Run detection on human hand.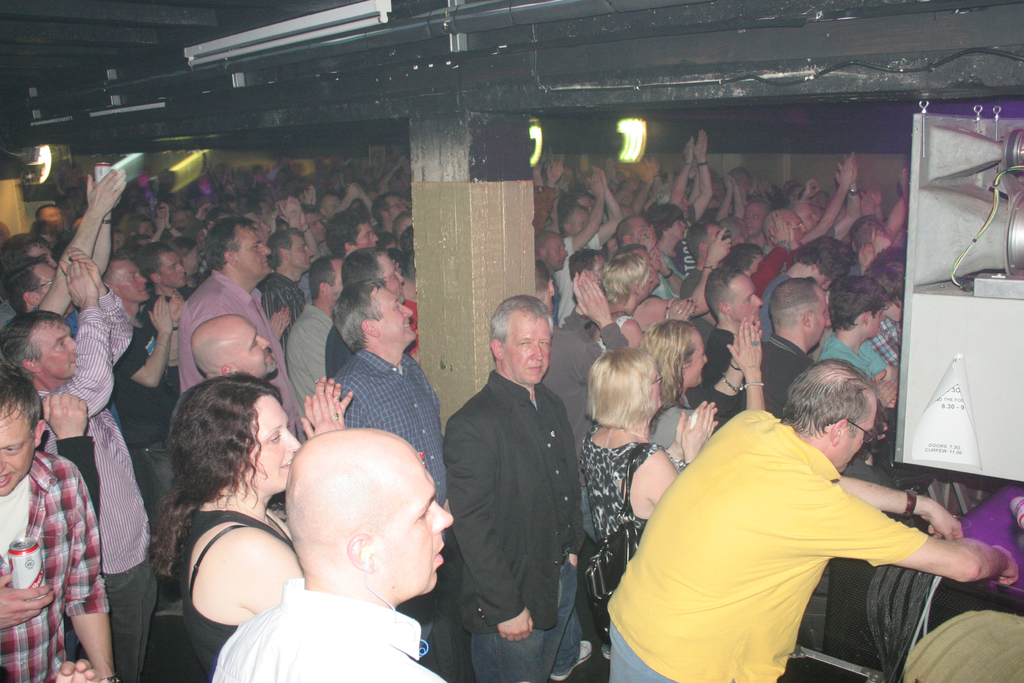
Result: region(87, 171, 125, 217).
